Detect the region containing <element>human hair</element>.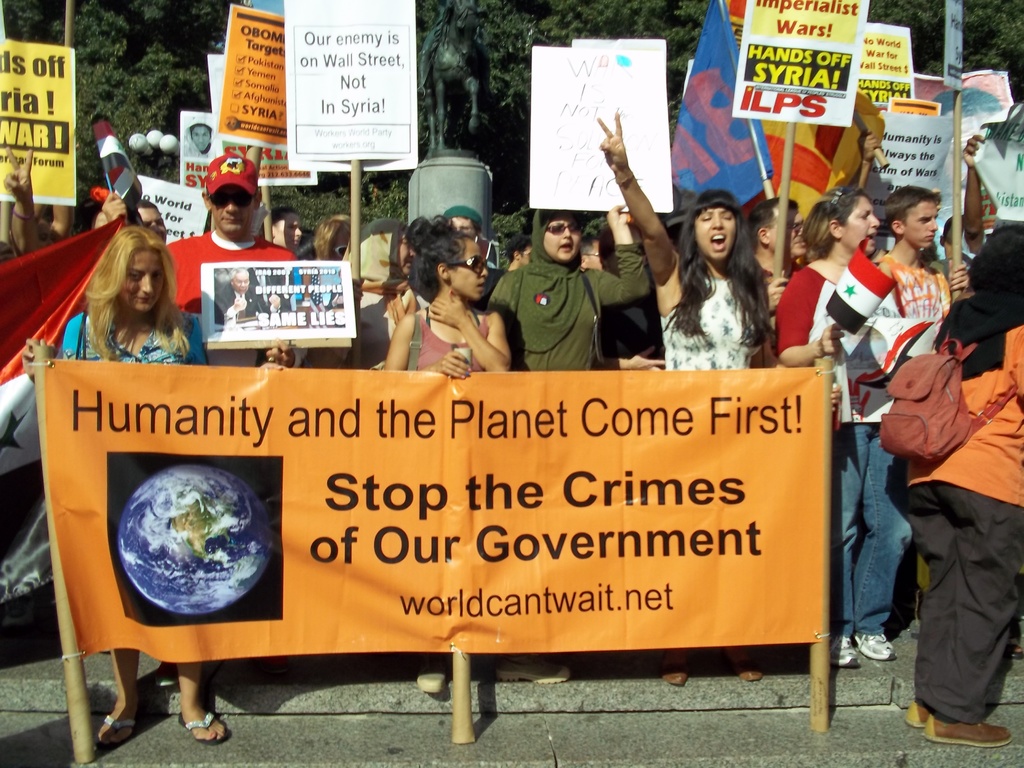
Rect(574, 229, 599, 260).
